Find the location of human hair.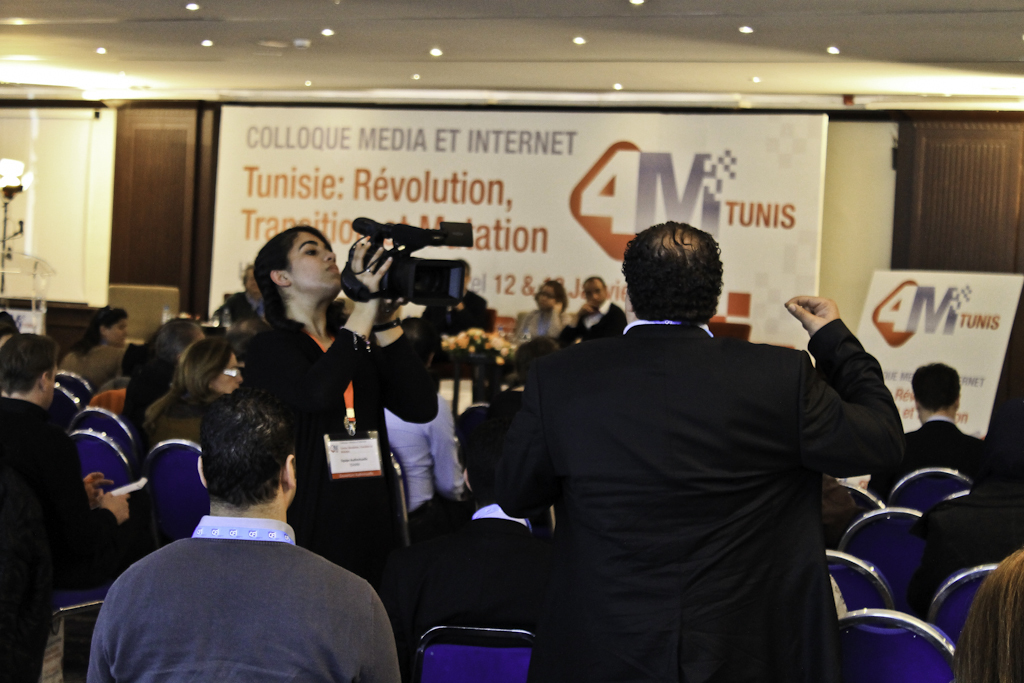
Location: {"left": 150, "top": 314, "right": 198, "bottom": 364}.
